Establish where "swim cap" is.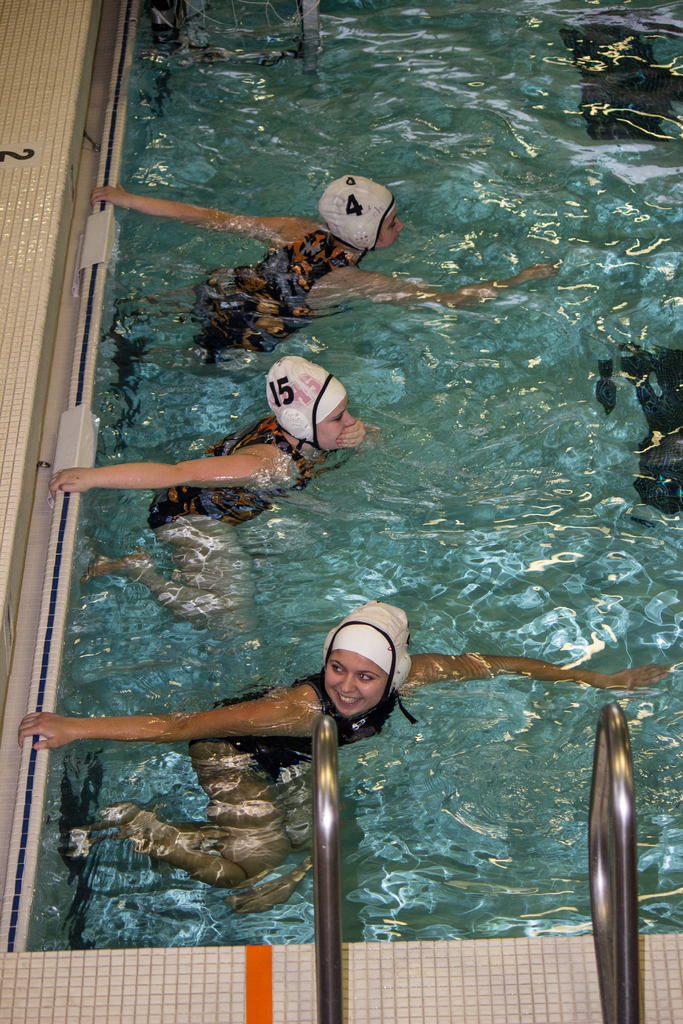
Established at bbox=(264, 350, 351, 471).
